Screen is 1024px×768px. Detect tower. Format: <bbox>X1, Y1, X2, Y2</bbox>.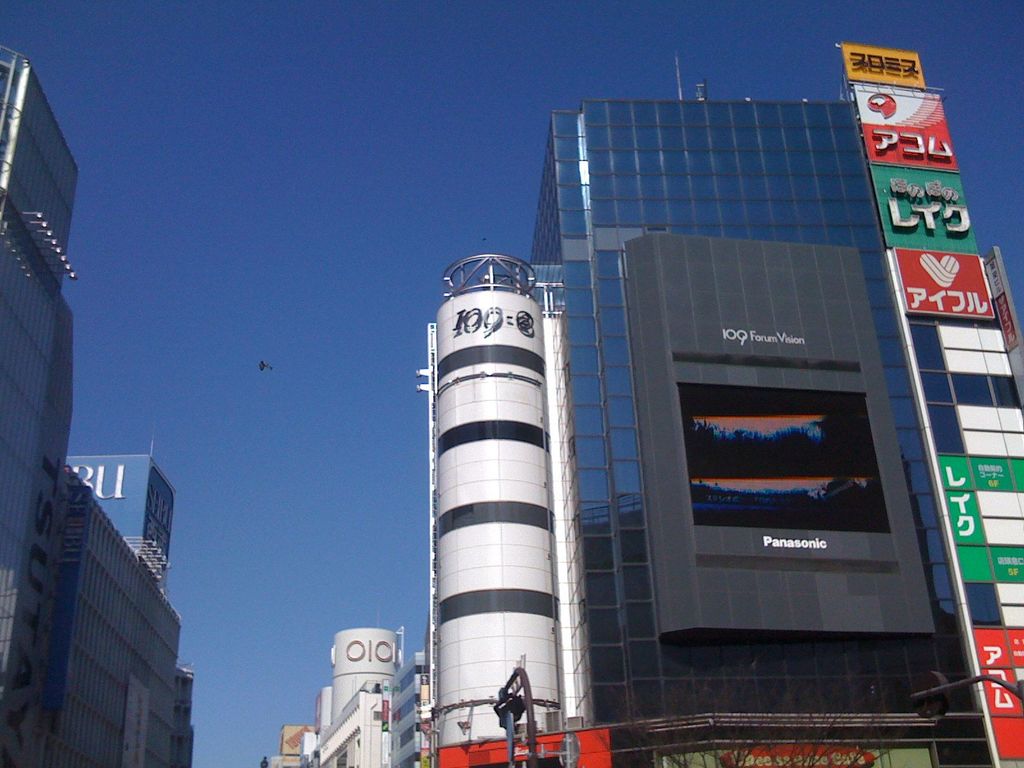
<bbox>332, 621, 410, 726</bbox>.
